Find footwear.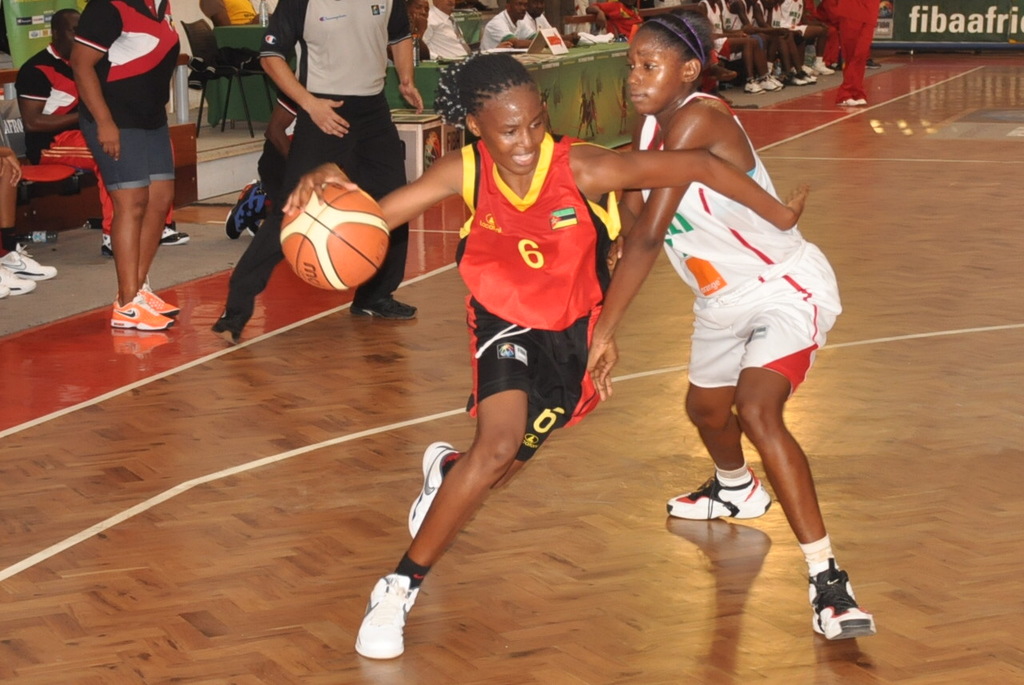
l=357, t=573, r=418, b=659.
